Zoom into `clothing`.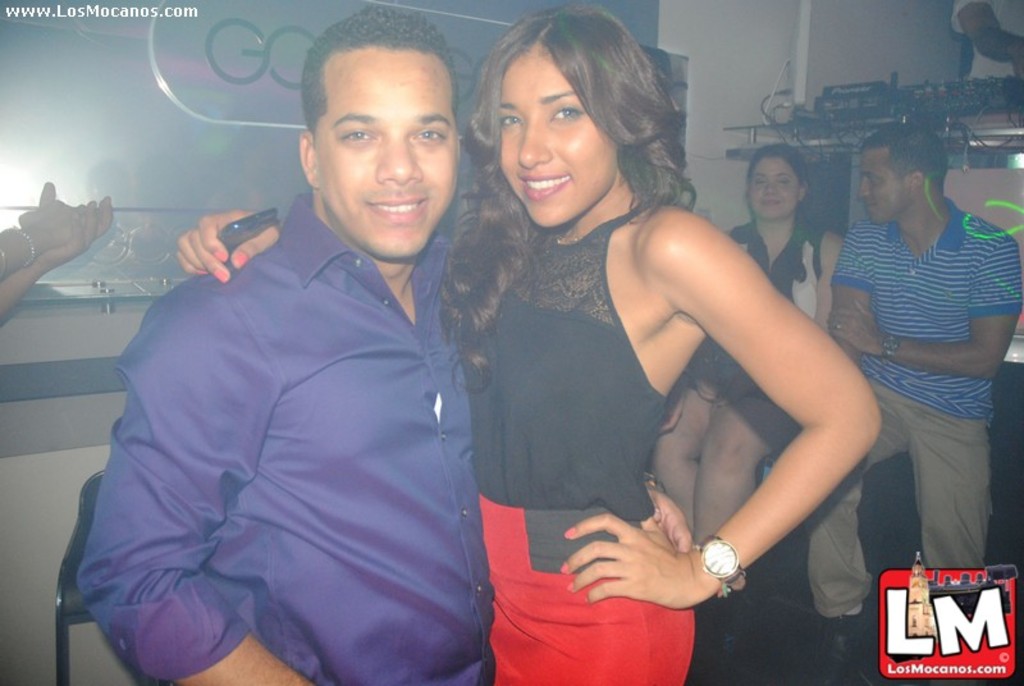
Zoom target: bbox=(795, 411, 992, 622).
